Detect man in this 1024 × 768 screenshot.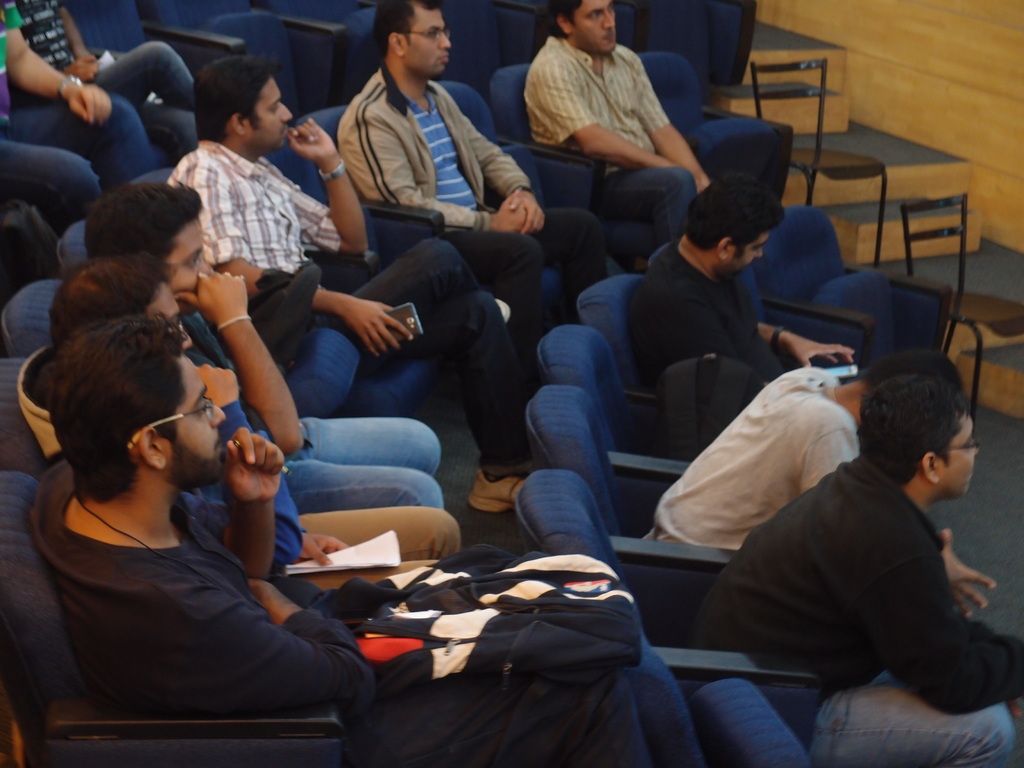
Detection: l=65, t=247, r=472, b=599.
